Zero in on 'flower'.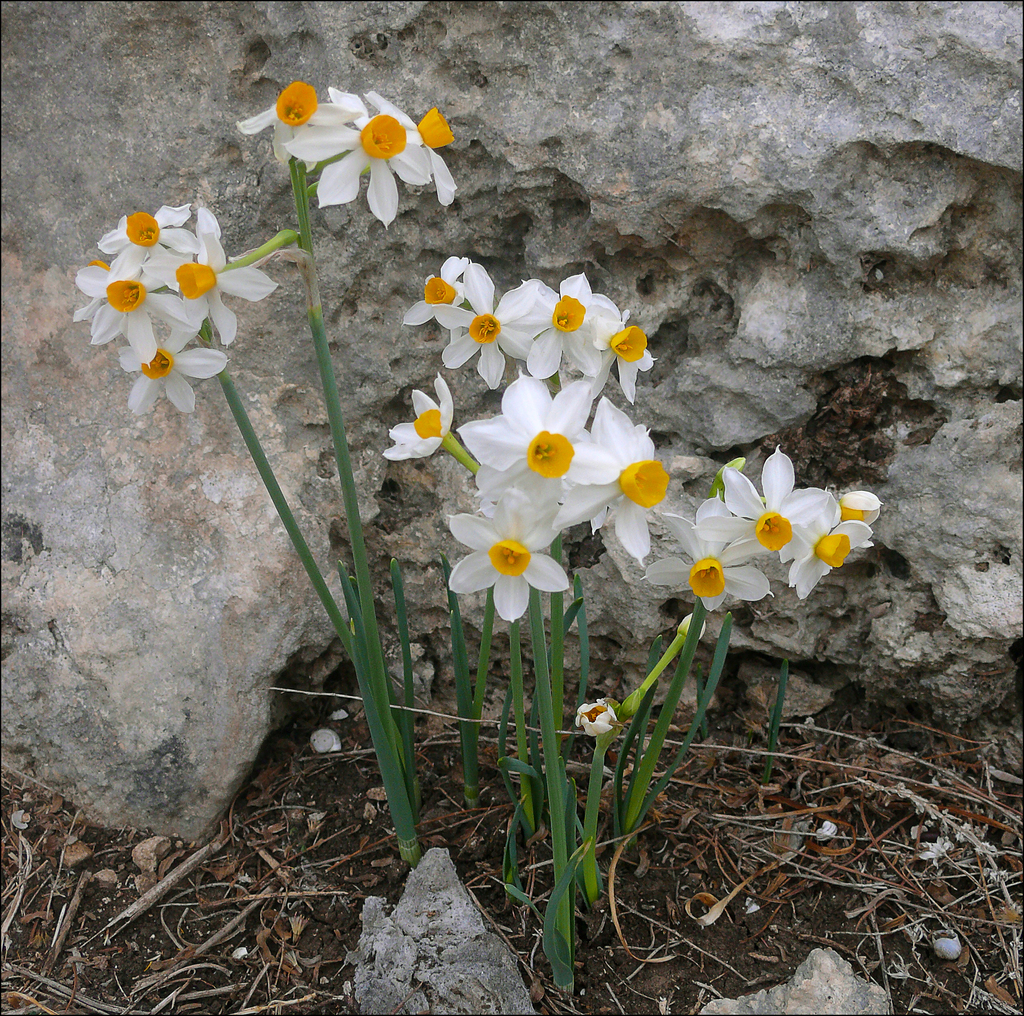
Zeroed in: bbox=[241, 80, 362, 169].
